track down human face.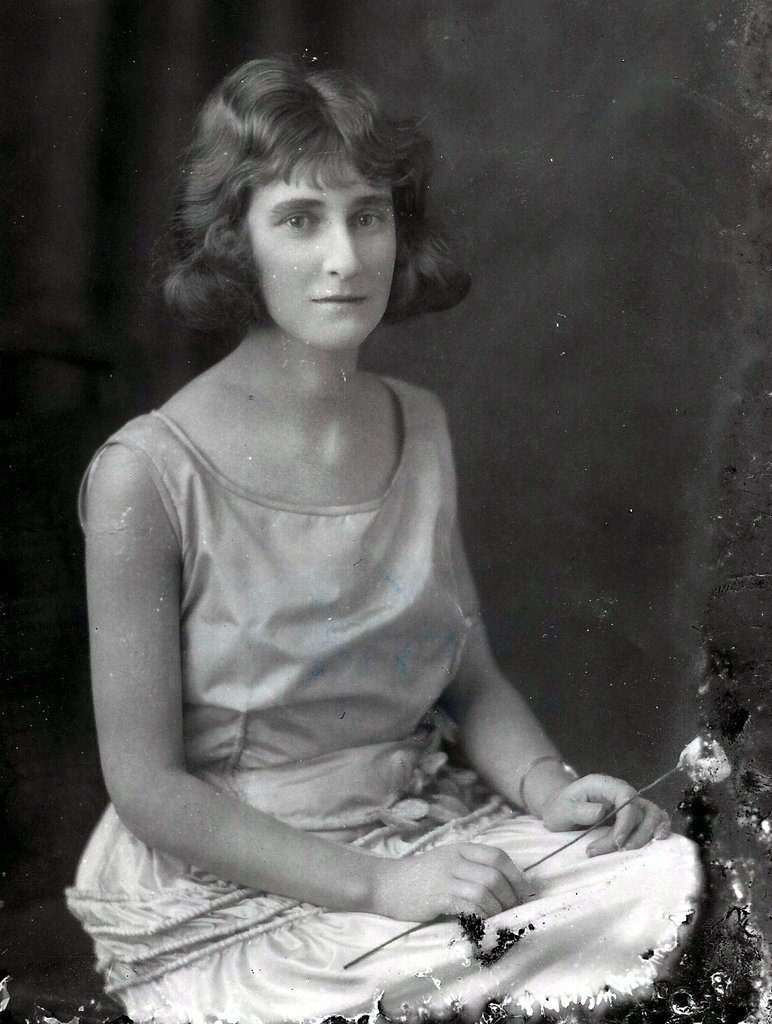
Tracked to box(243, 148, 403, 354).
